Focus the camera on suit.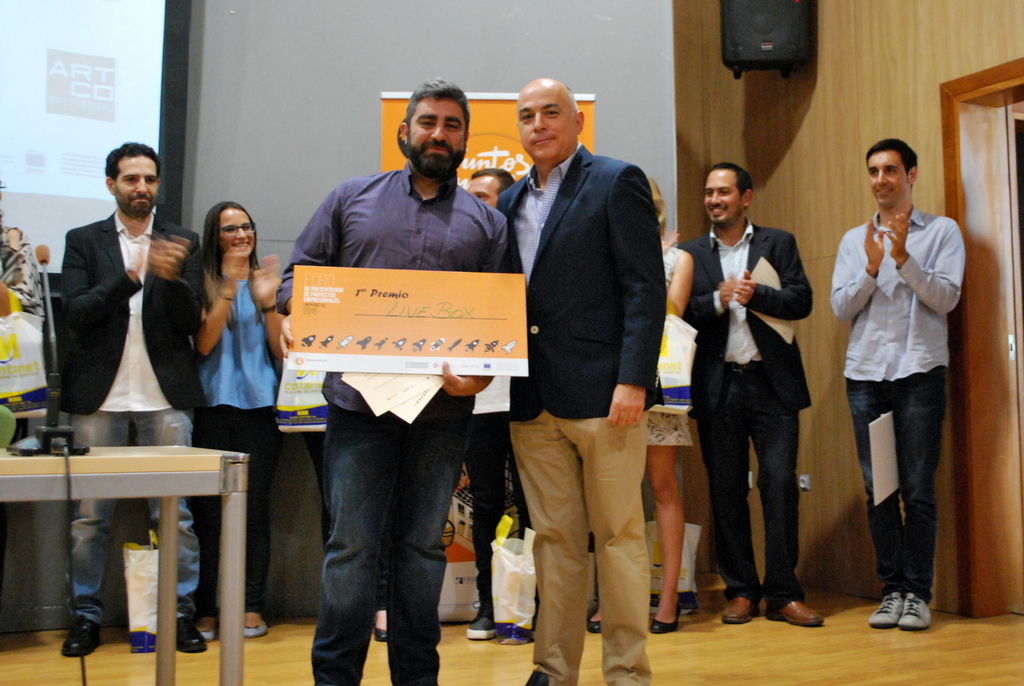
Focus region: bbox=[54, 211, 209, 412].
